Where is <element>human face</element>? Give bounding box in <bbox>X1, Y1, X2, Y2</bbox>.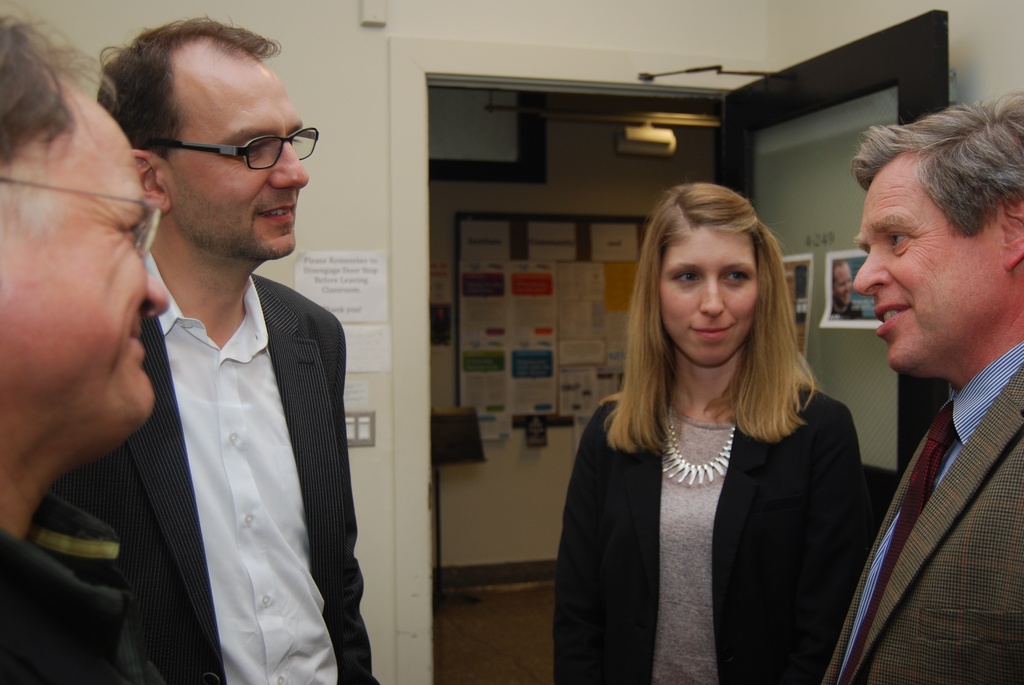
<bbox>0, 84, 168, 424</bbox>.
